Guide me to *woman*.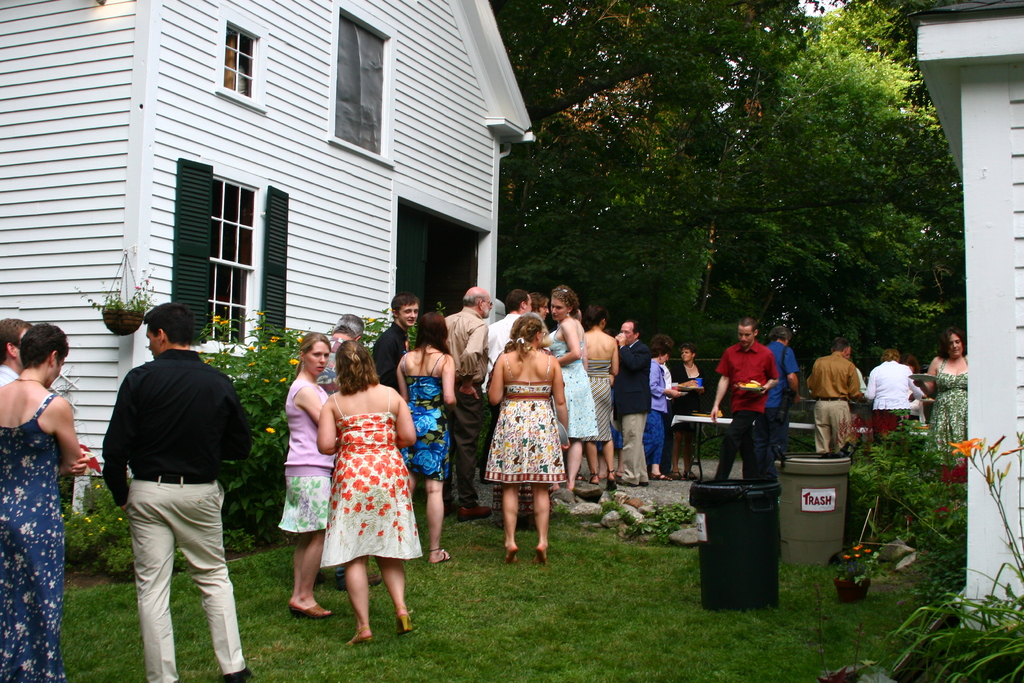
Guidance: 0 323 90 682.
